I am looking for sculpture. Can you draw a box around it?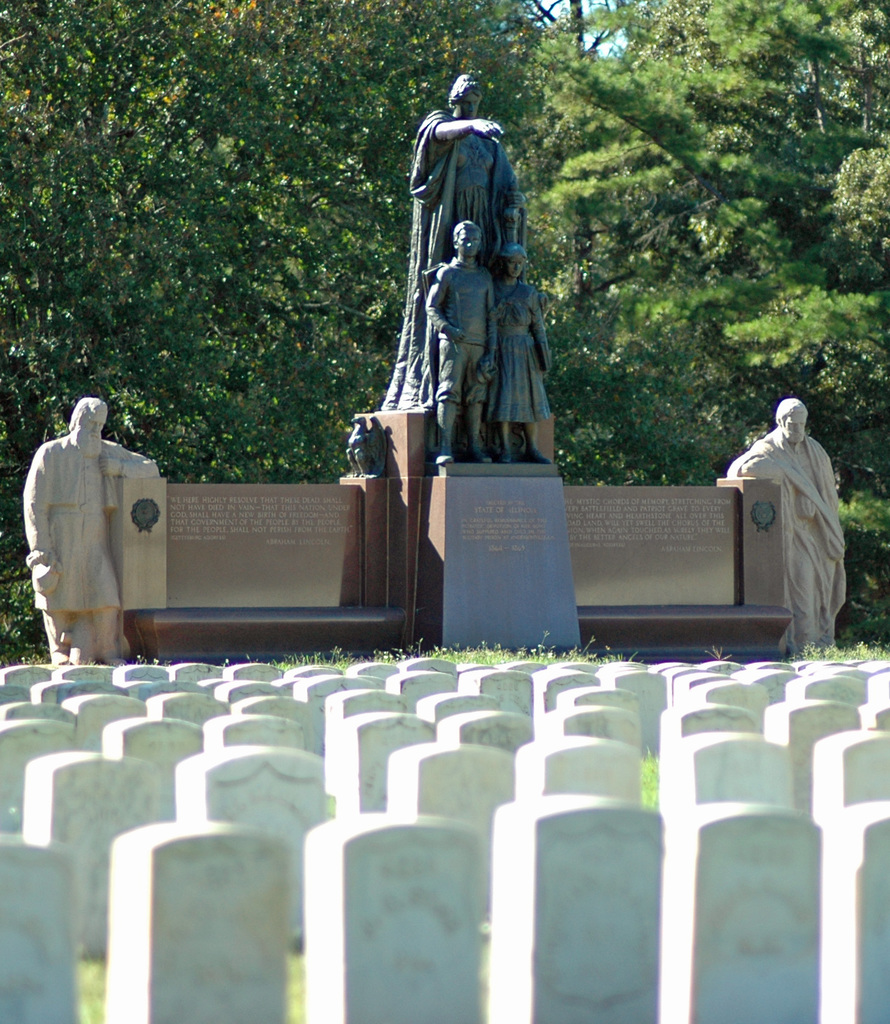
Sure, the bounding box is (x1=346, y1=410, x2=386, y2=477).
